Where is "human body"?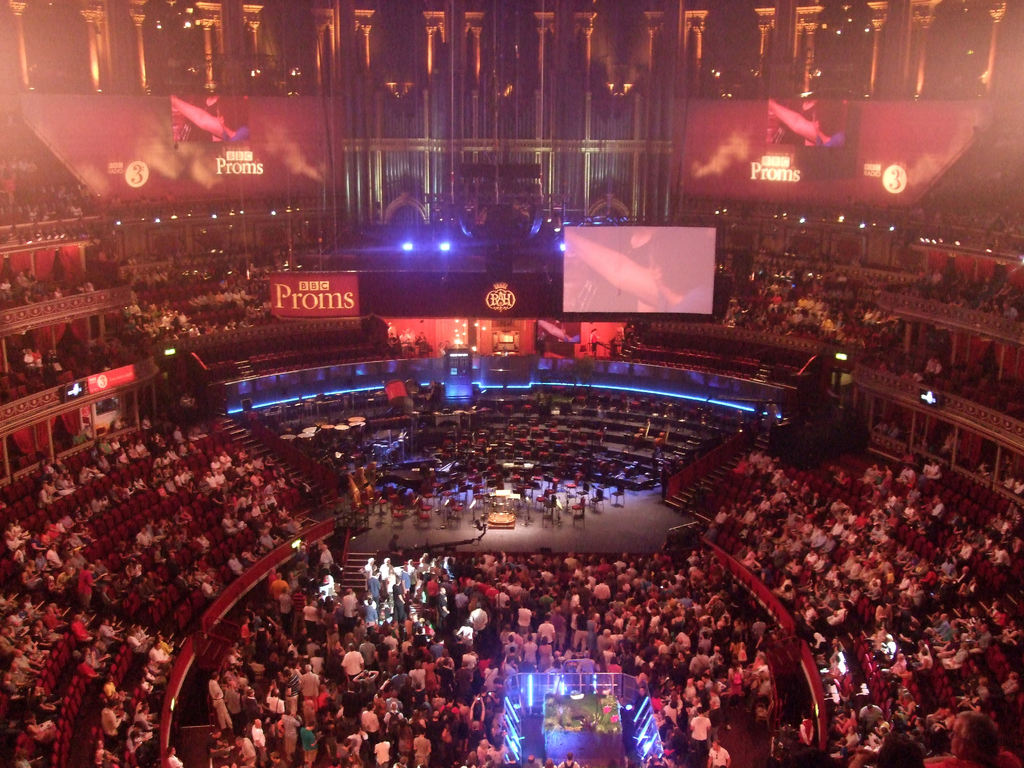
<bbox>364, 557, 376, 577</bbox>.
